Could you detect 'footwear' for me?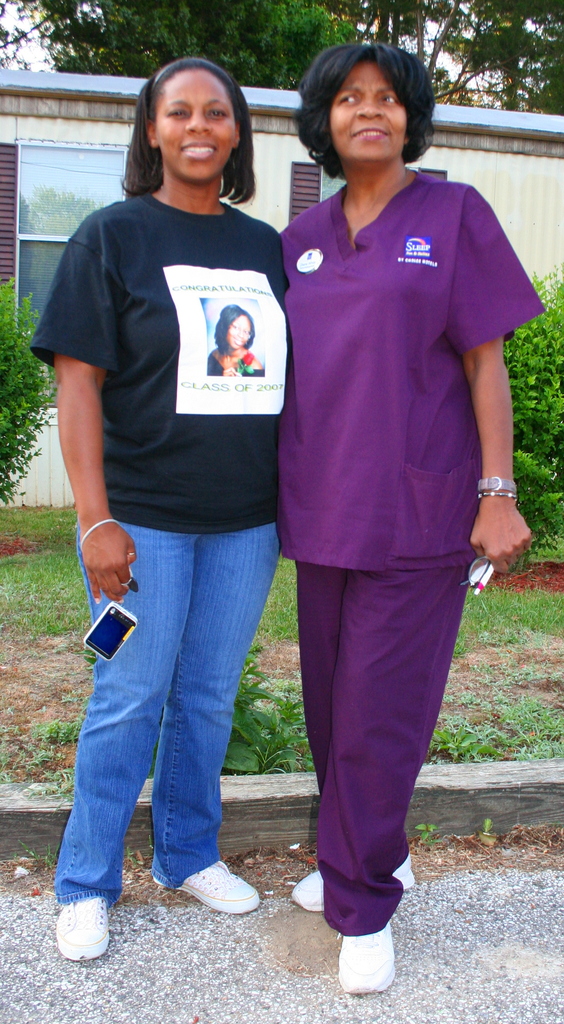
Detection result: crop(336, 920, 394, 997).
